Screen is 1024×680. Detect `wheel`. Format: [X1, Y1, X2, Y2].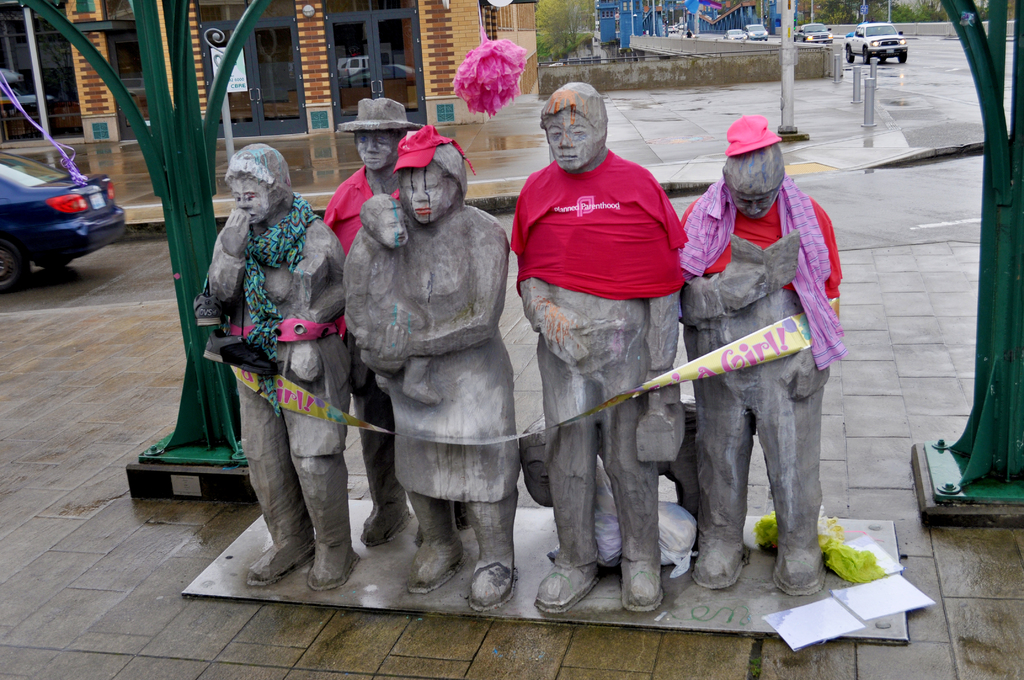
[879, 56, 886, 61].
